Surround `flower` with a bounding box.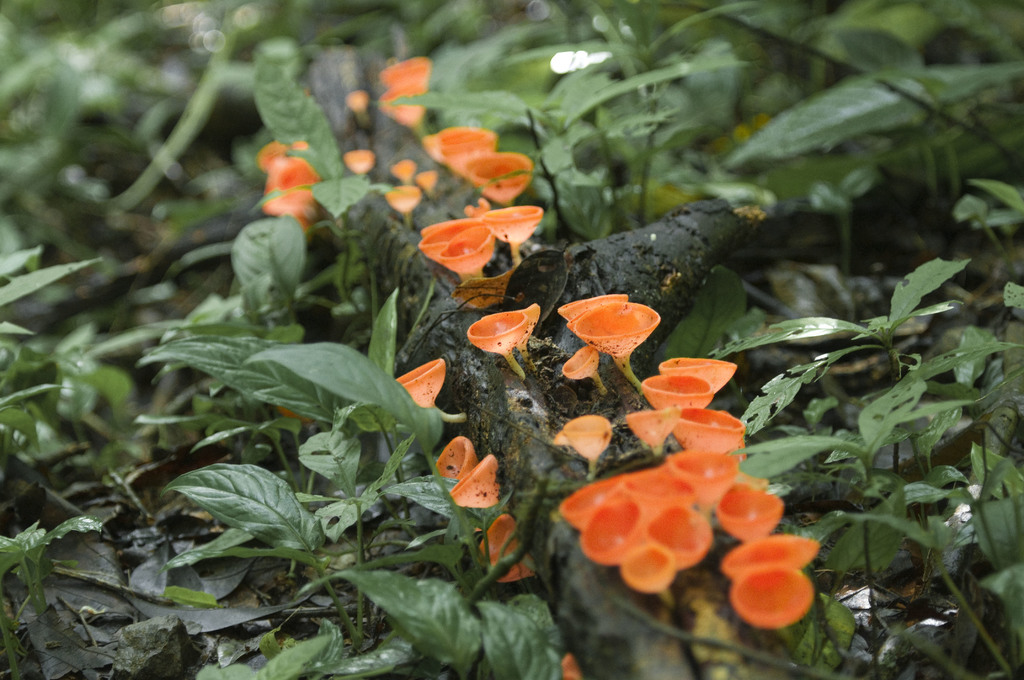
left=444, top=223, right=499, bottom=273.
